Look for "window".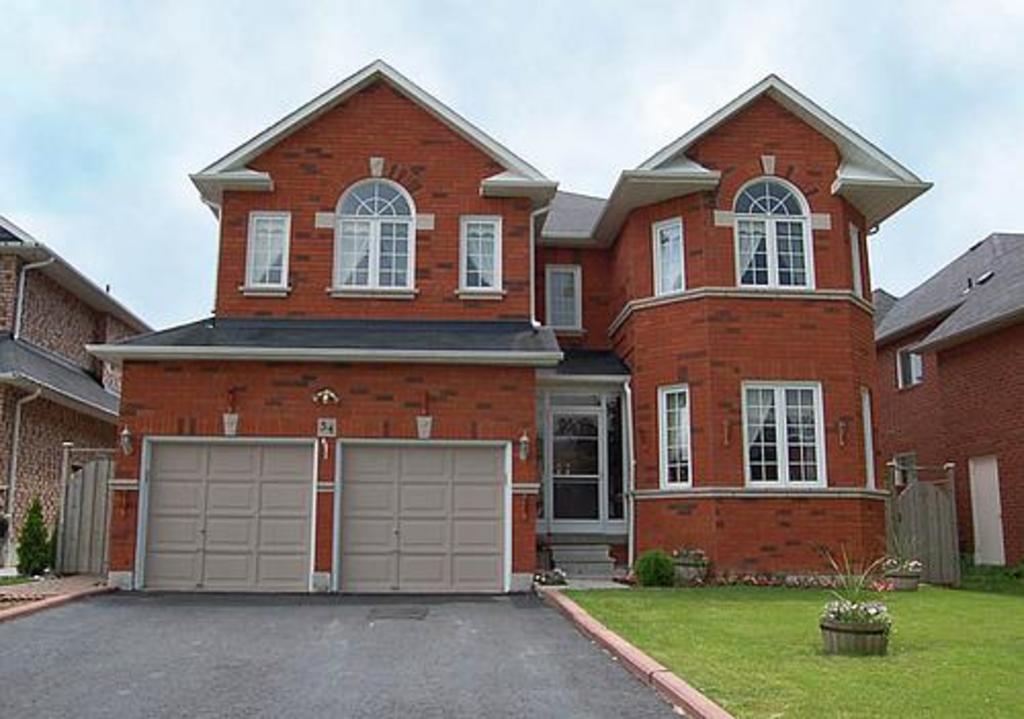
Found: {"x1": 891, "y1": 340, "x2": 926, "y2": 389}.
